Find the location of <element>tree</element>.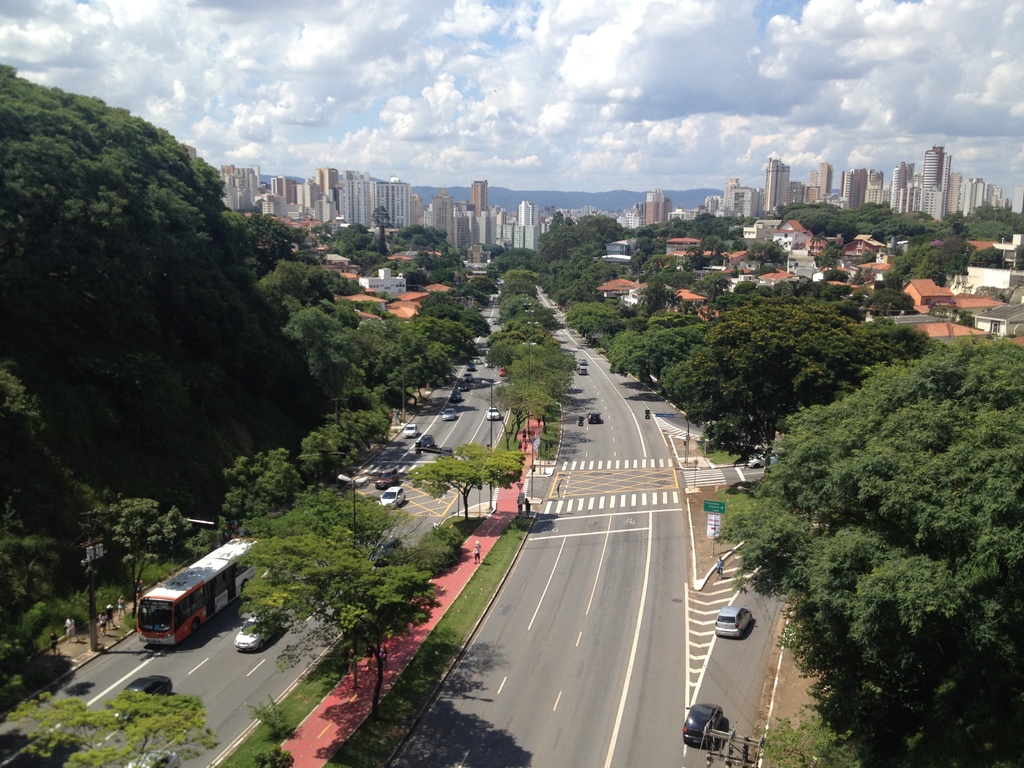
Location: 664:209:737:257.
